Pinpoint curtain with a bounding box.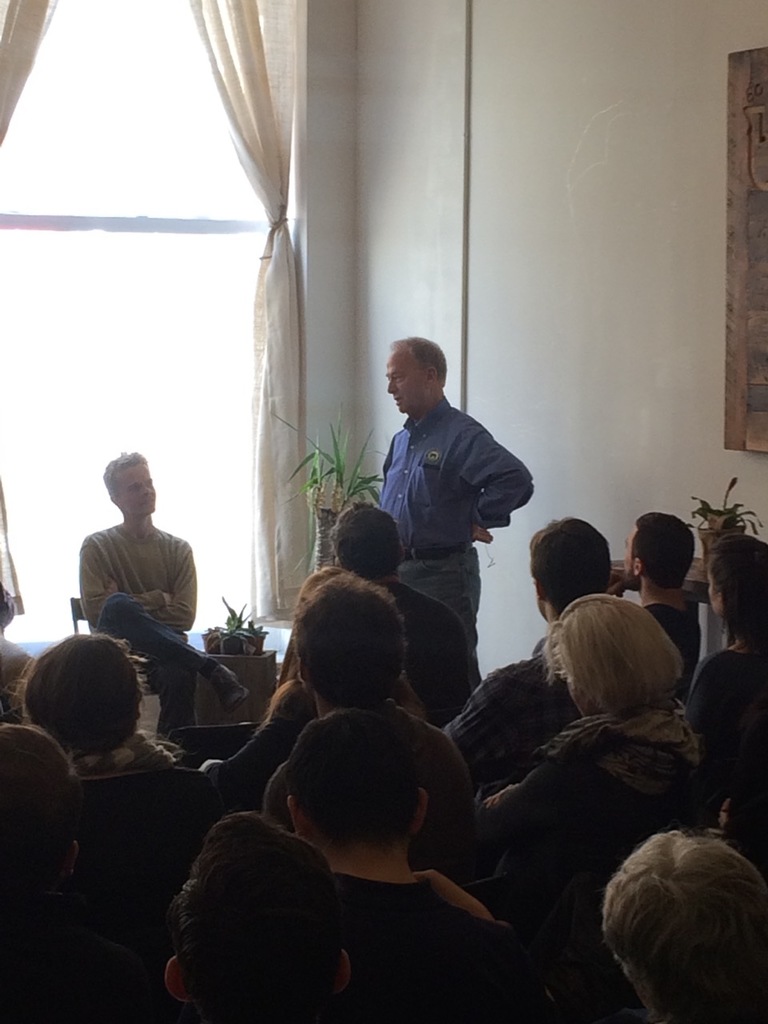
x1=0, y1=0, x2=59, y2=615.
